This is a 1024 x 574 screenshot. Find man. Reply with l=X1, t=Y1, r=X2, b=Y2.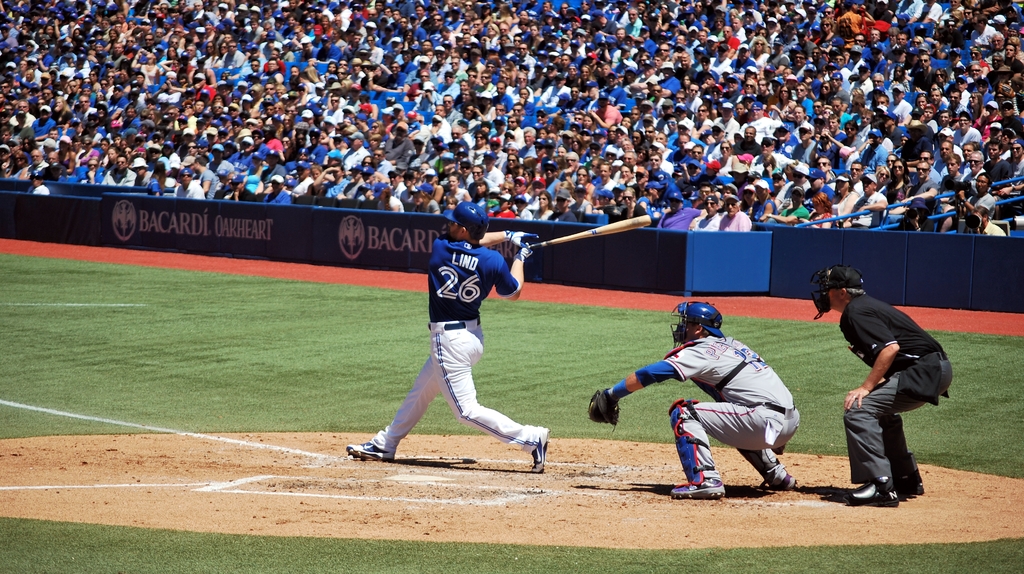
l=612, t=26, r=629, b=47.
